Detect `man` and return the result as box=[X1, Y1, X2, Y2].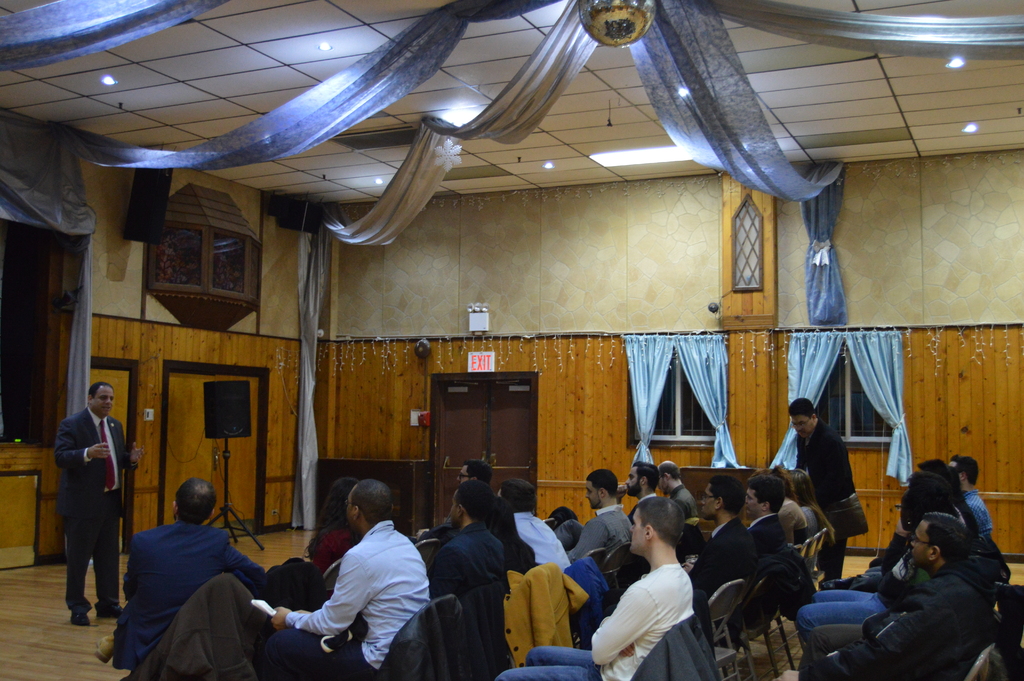
box=[652, 456, 698, 521].
